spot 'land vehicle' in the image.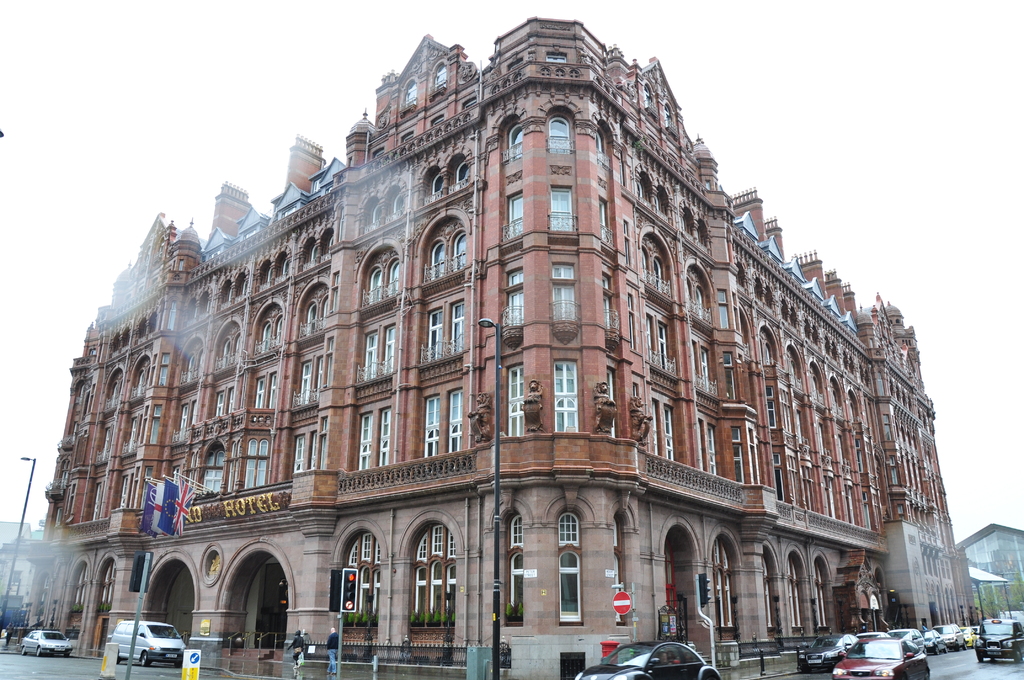
'land vehicle' found at region(894, 629, 924, 644).
